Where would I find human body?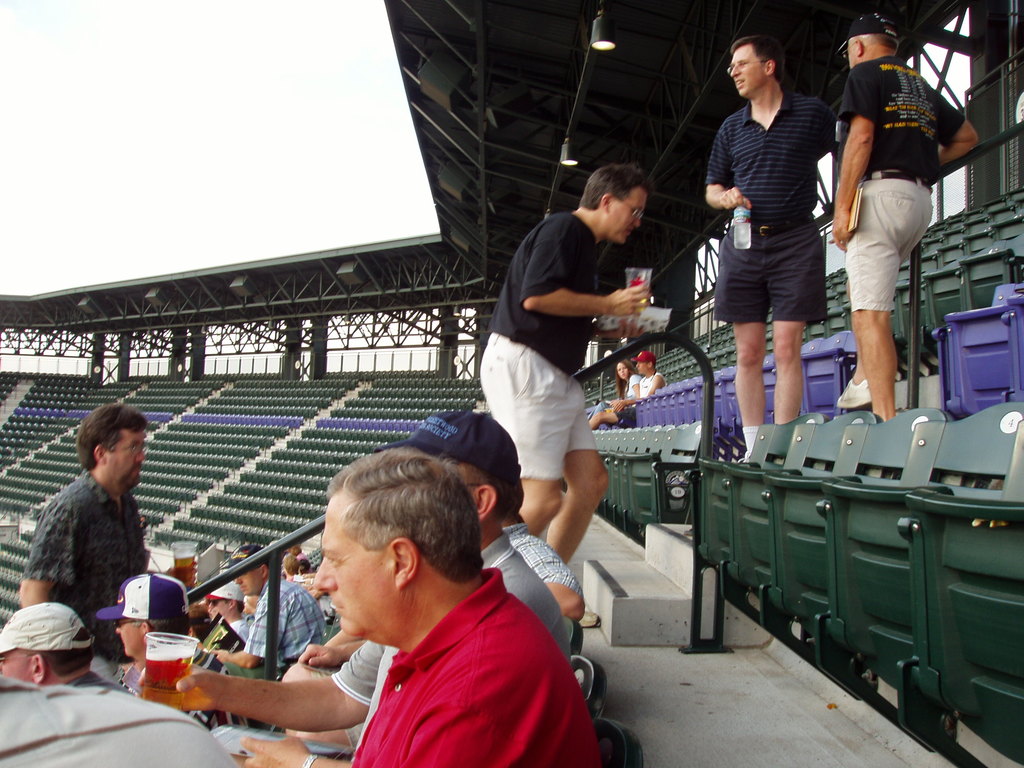
At bbox(588, 373, 644, 418).
